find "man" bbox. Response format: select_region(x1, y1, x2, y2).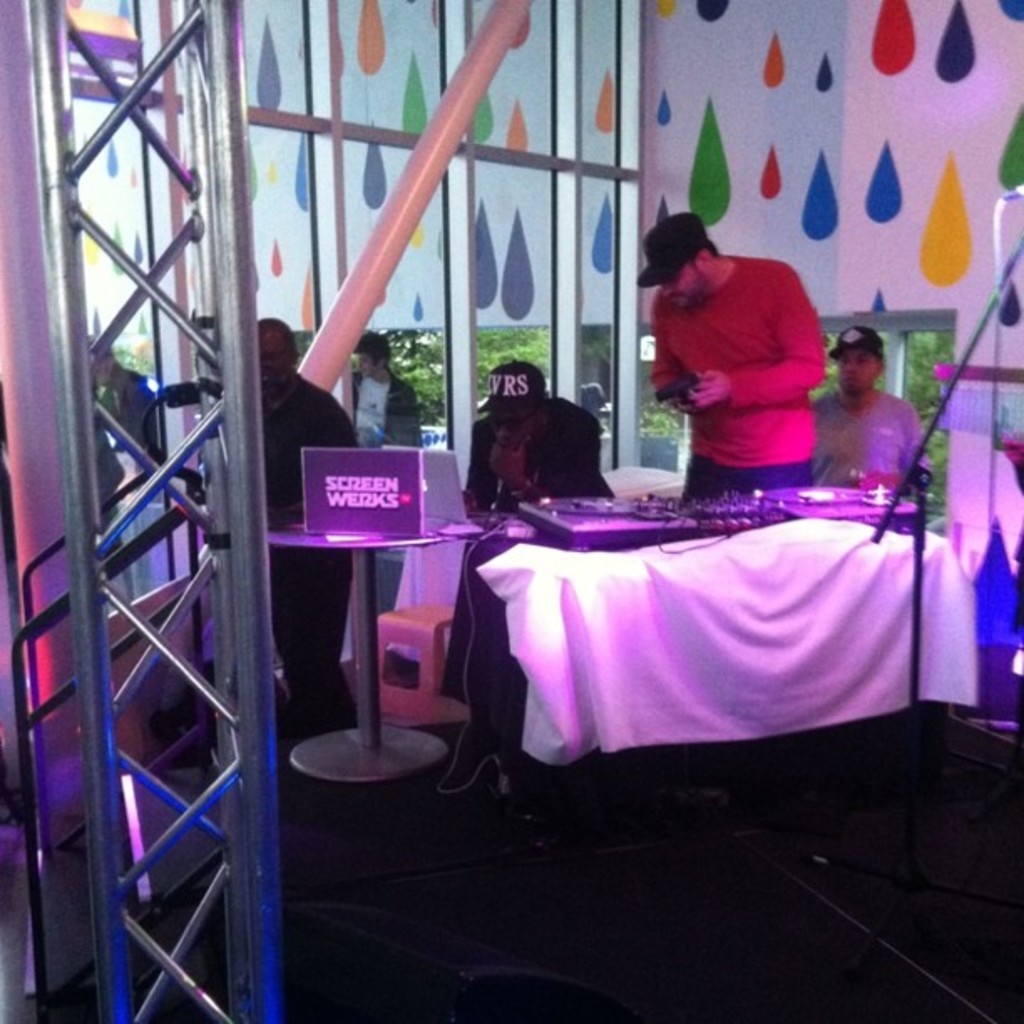
select_region(343, 323, 423, 627).
